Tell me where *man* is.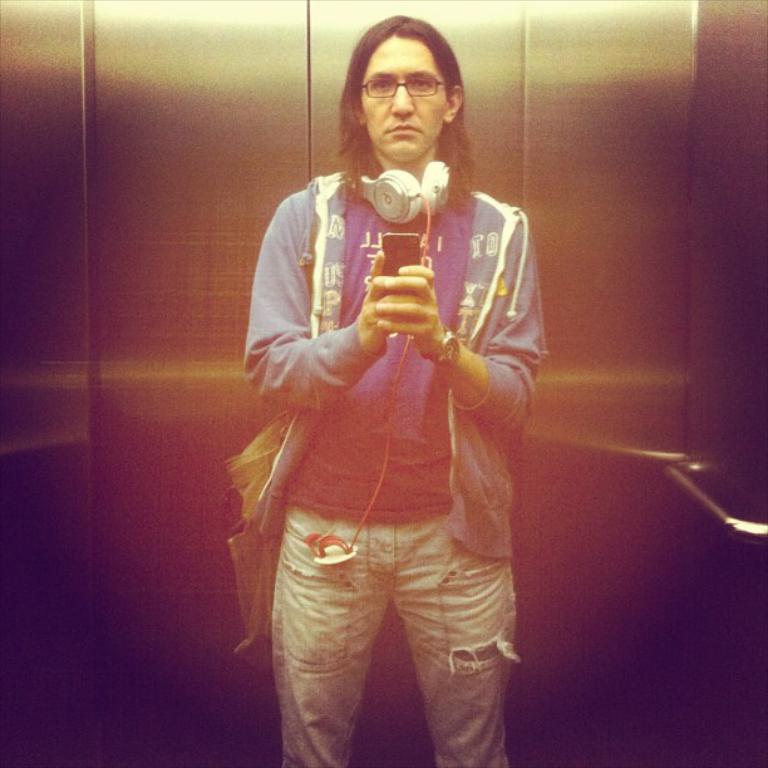
*man* is at 232, 33, 552, 762.
